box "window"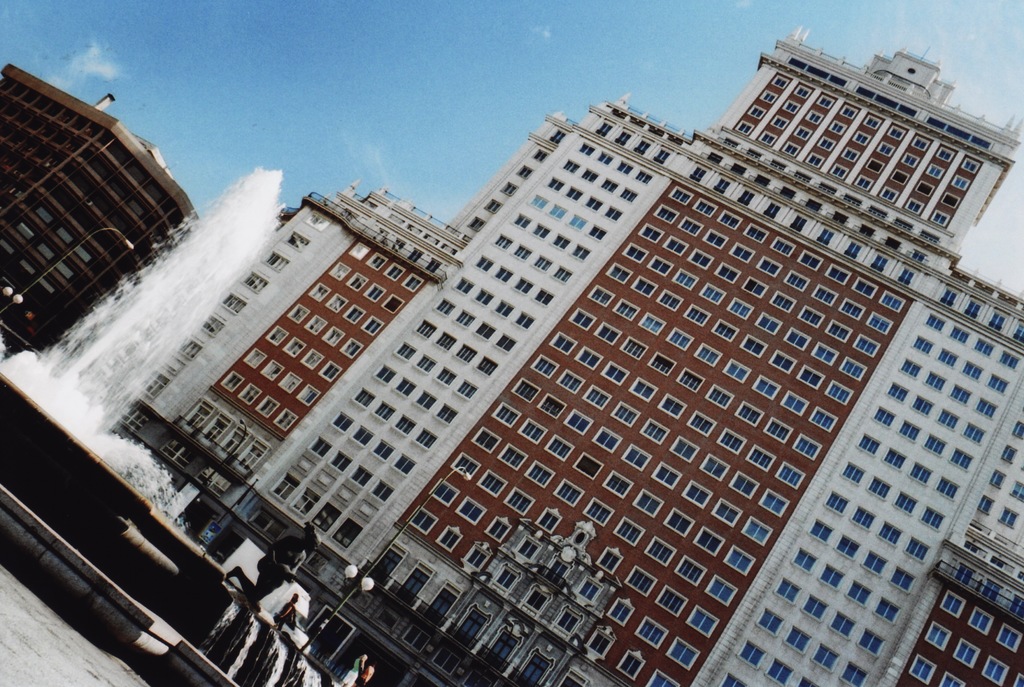
{"x1": 942, "y1": 193, "x2": 956, "y2": 209}
